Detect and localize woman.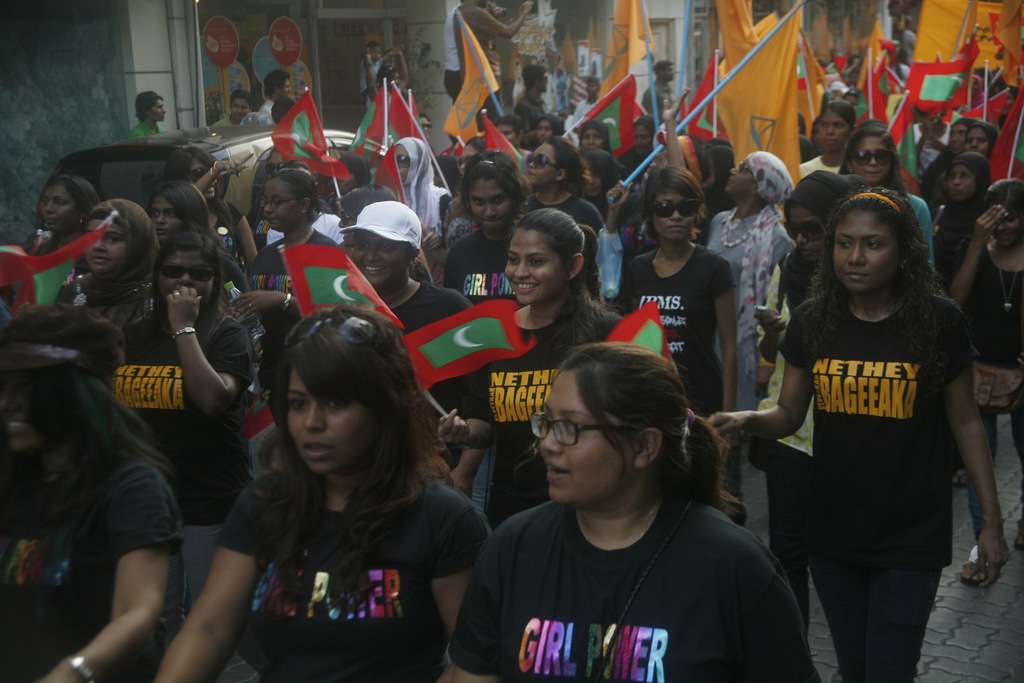
Localized at x1=47 y1=198 x2=159 y2=374.
